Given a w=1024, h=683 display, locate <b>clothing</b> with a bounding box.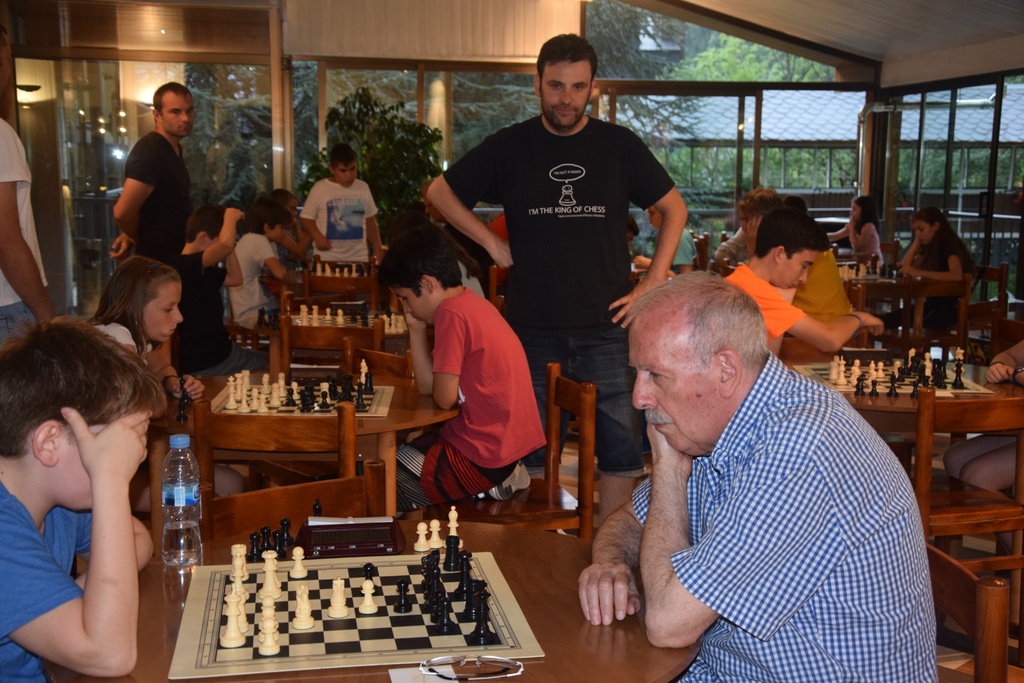
Located: box=[304, 176, 381, 261].
